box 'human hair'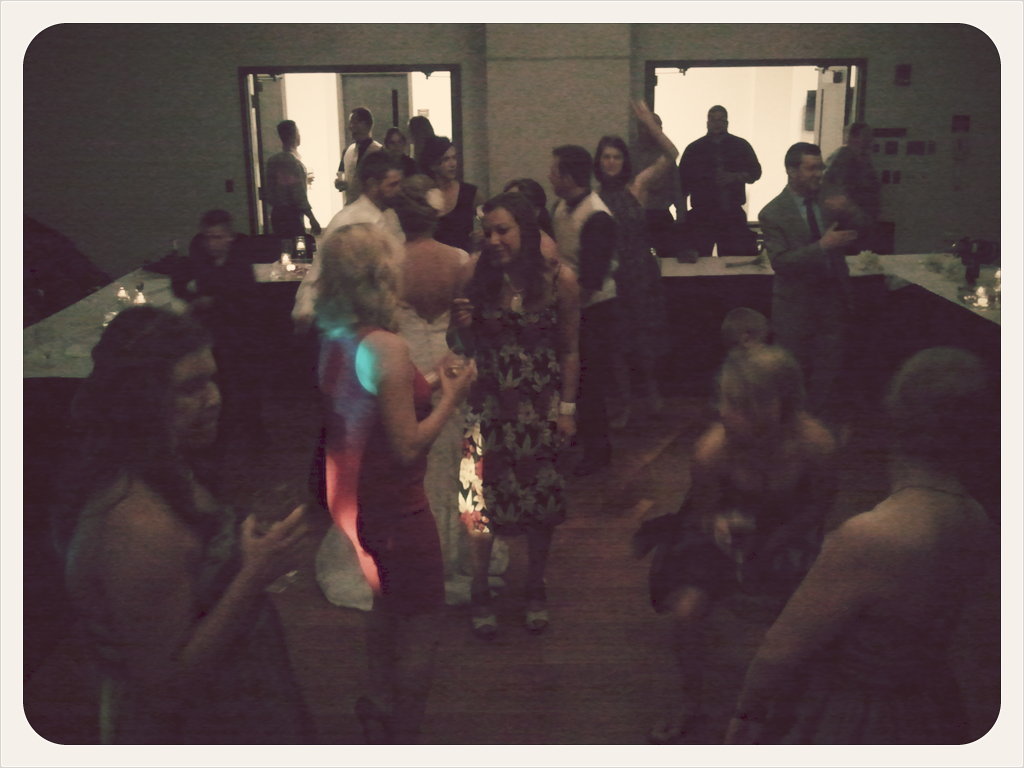
(left=277, top=124, right=295, bottom=146)
